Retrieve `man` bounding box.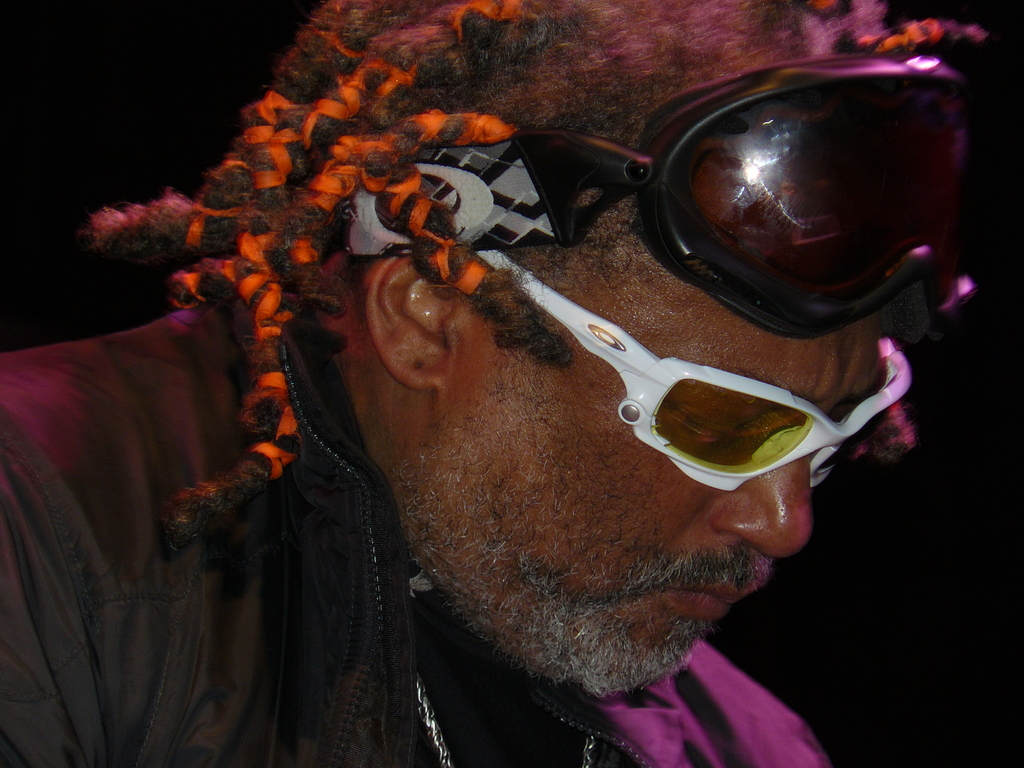
Bounding box: detection(0, 0, 1023, 767).
